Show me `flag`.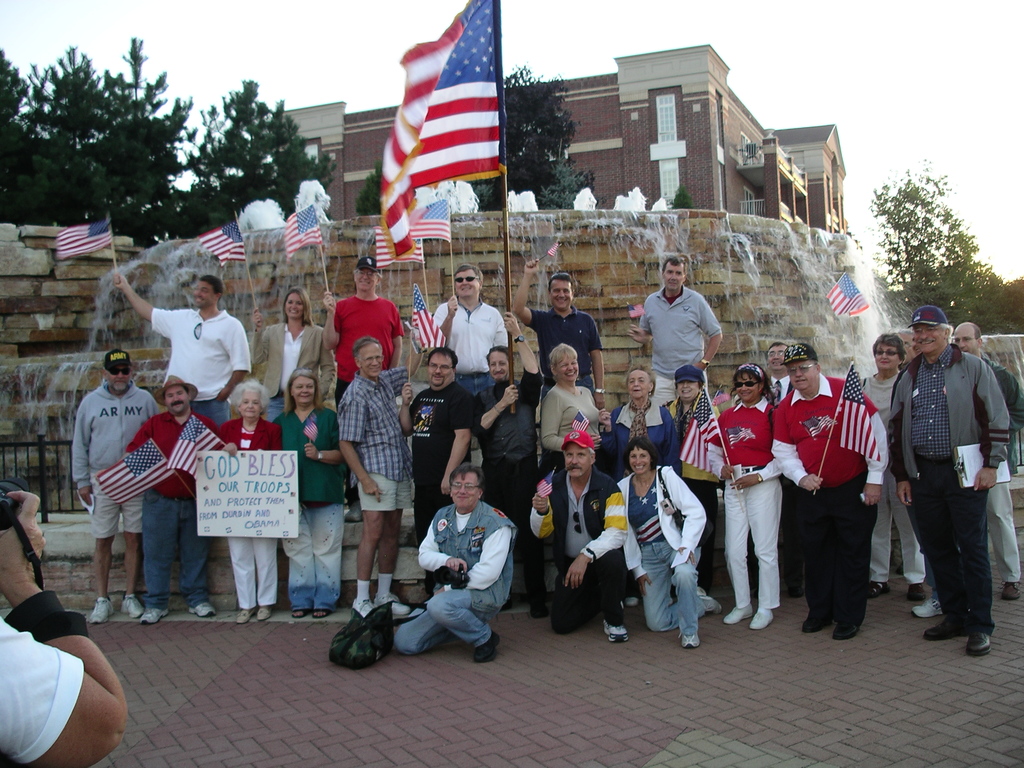
`flag` is here: bbox=(285, 202, 324, 257).
